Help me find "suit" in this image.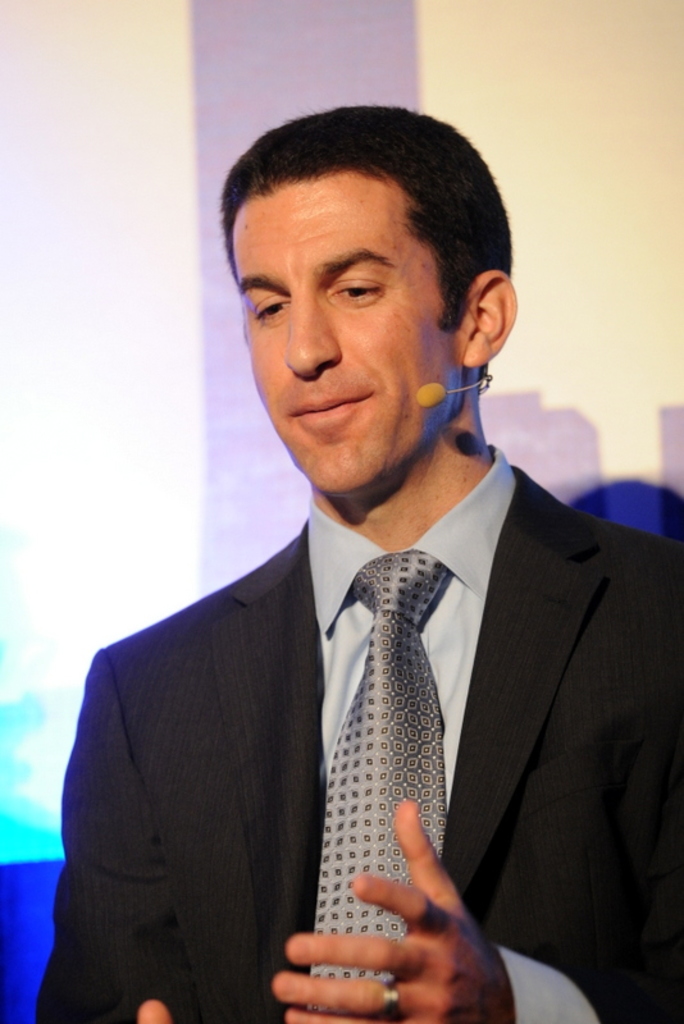
Found it: x1=54 y1=334 x2=652 y2=1023.
